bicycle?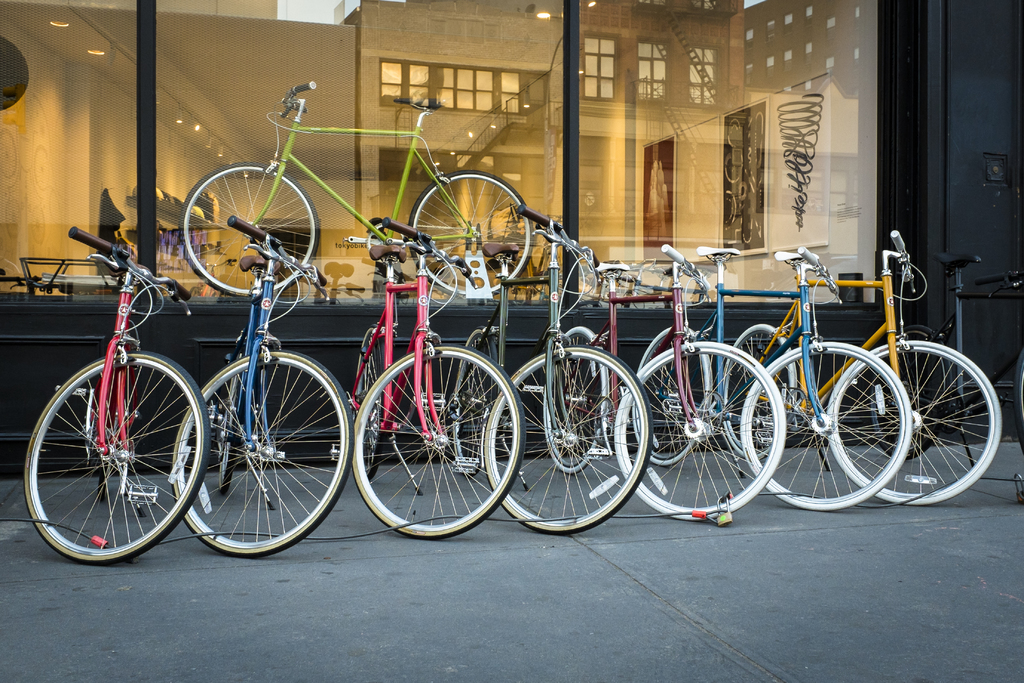
bbox(733, 220, 1003, 507)
